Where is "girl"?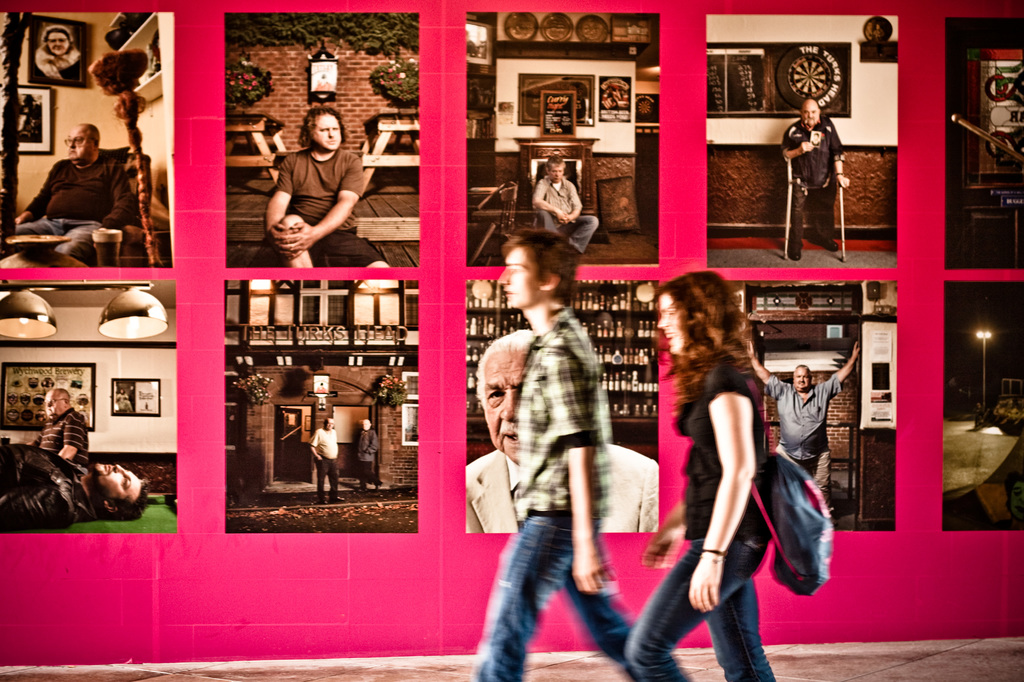
bbox=(623, 269, 774, 681).
